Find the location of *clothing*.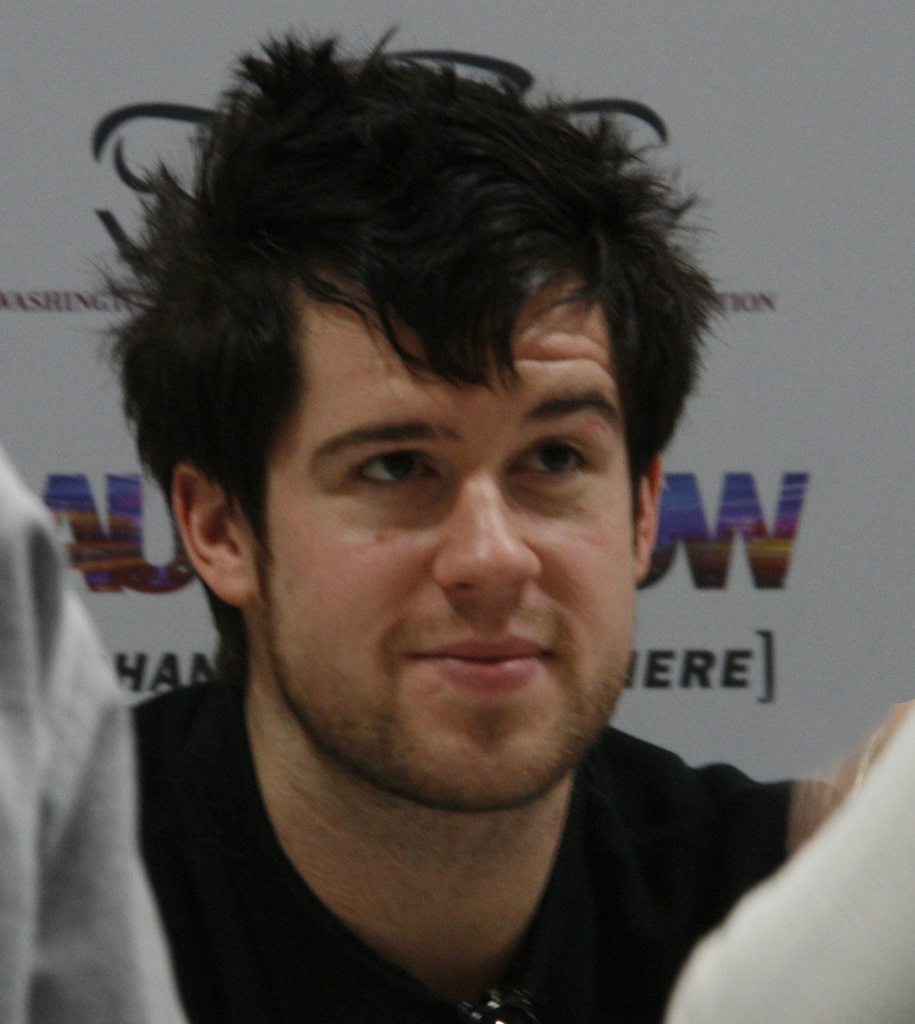
Location: [left=0, top=455, right=176, bottom=1023].
